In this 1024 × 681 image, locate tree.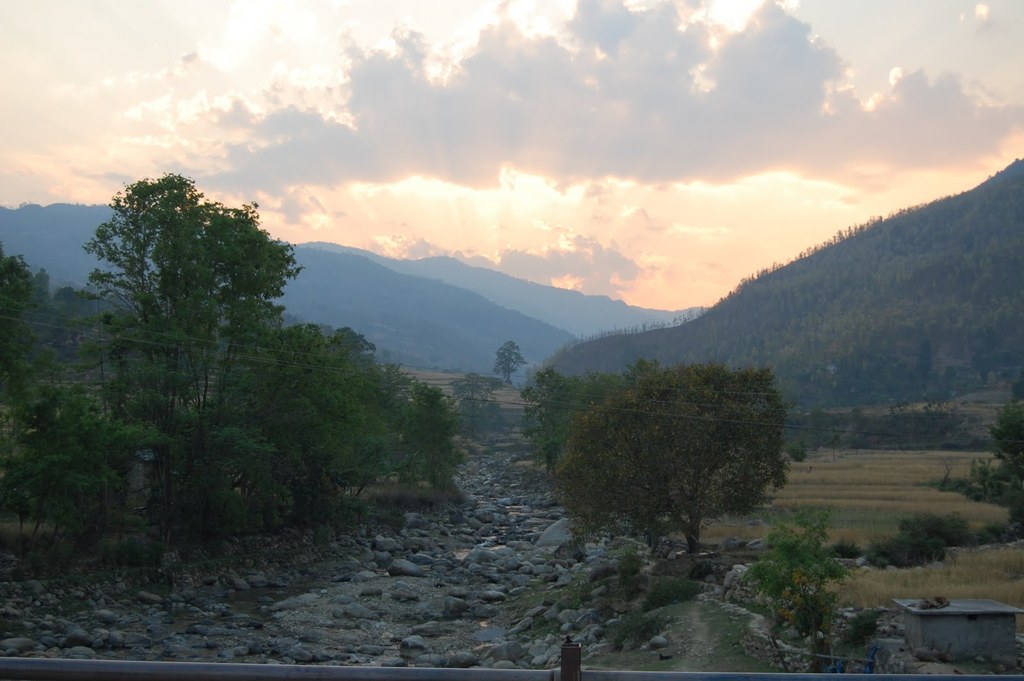
Bounding box: 542,346,806,564.
